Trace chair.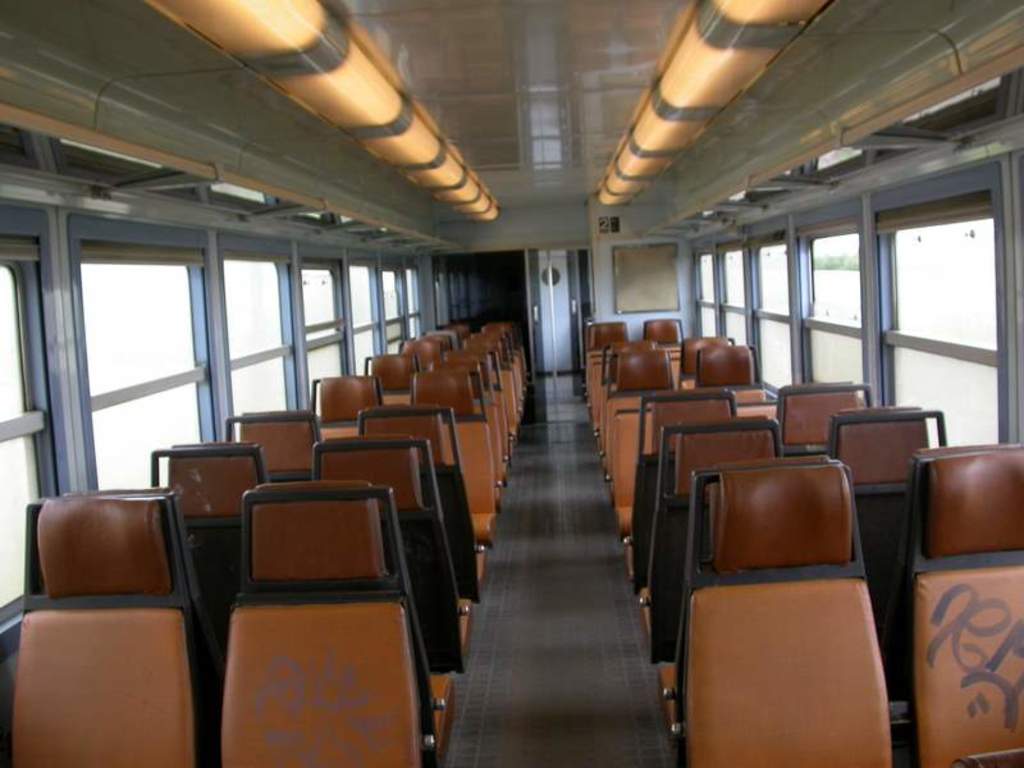
Traced to region(360, 349, 421, 403).
